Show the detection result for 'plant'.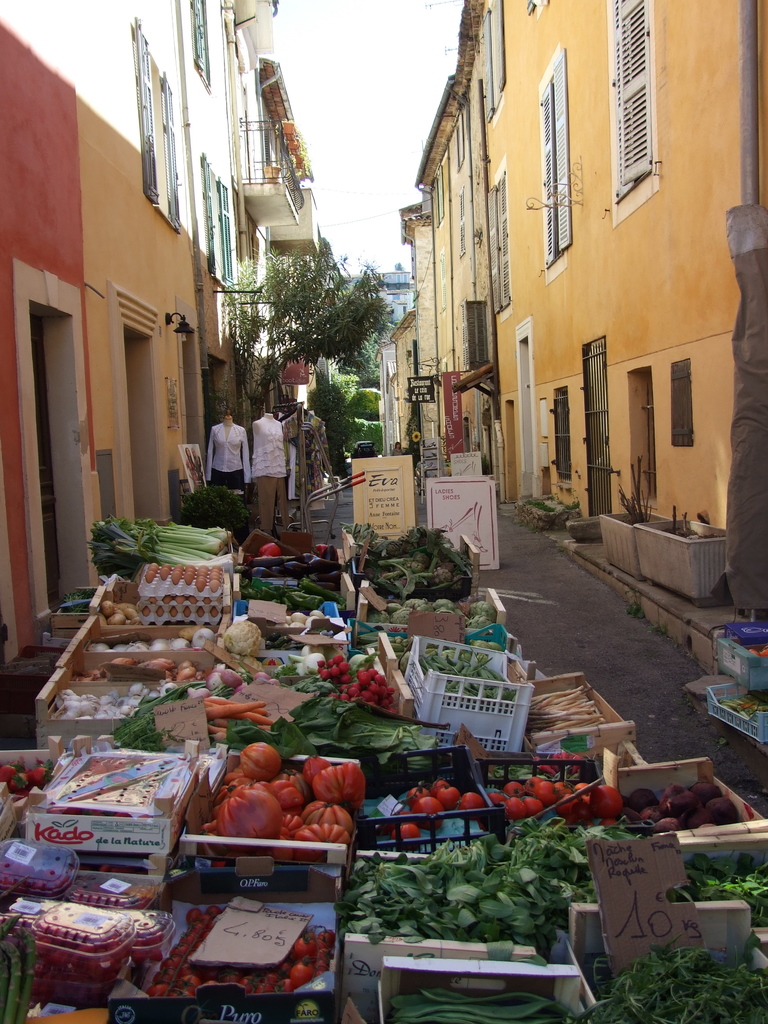
(520, 497, 557, 513).
